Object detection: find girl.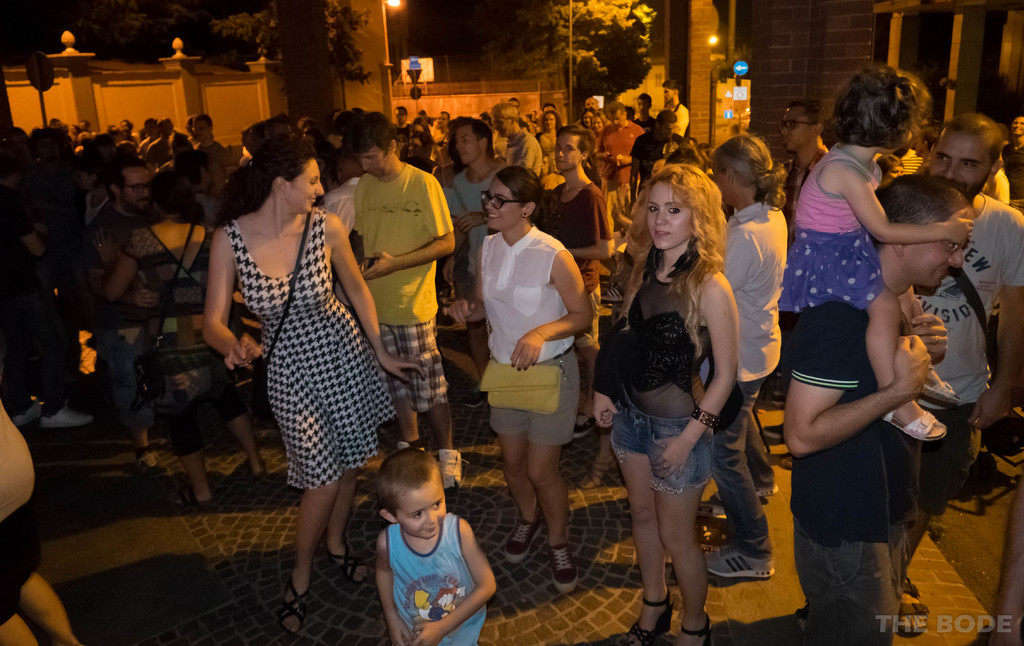
<bbox>776, 62, 962, 444</bbox>.
